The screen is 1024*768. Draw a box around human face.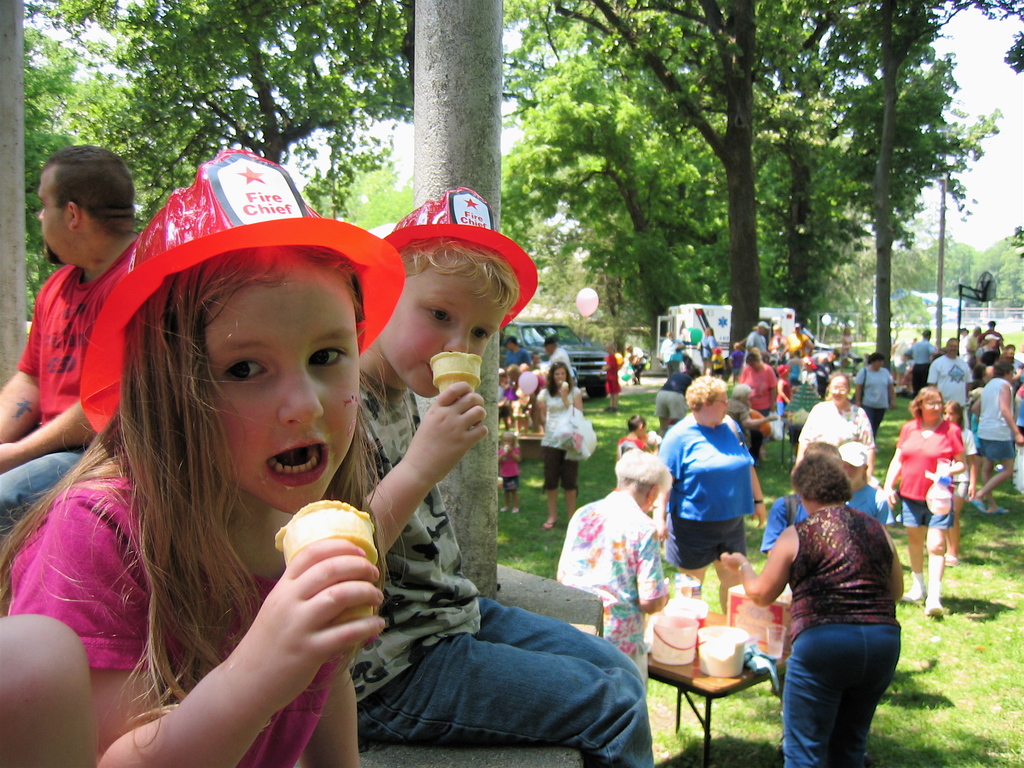
x1=199, y1=262, x2=360, y2=516.
